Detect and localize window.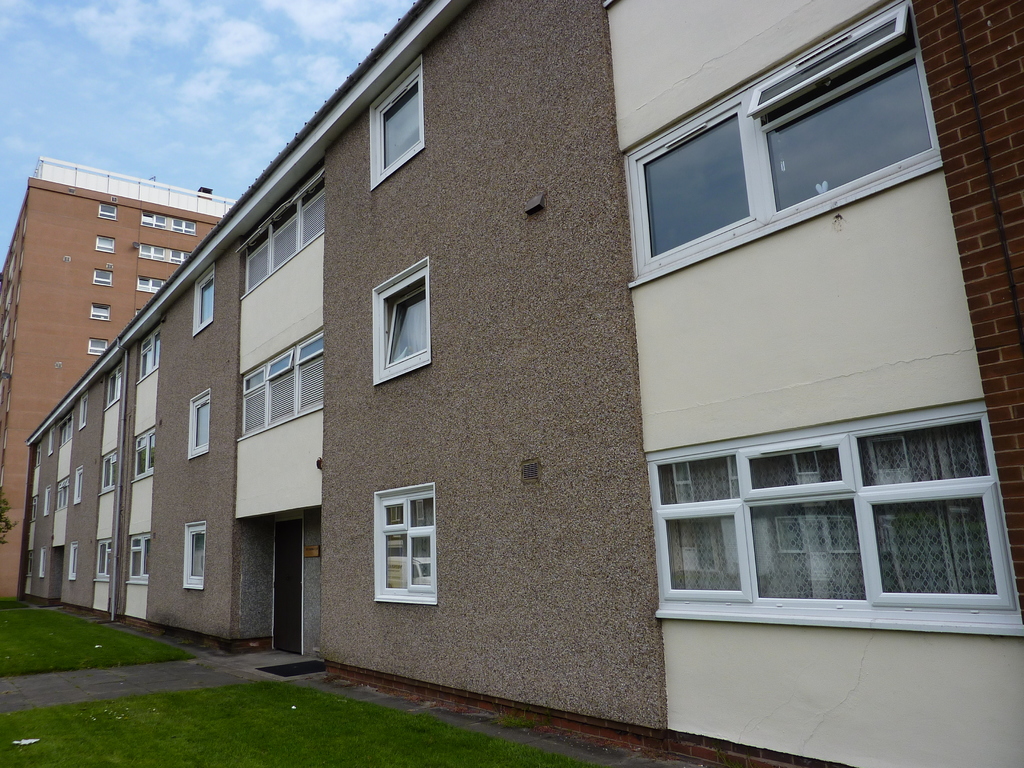
Localized at crop(144, 210, 165, 227).
